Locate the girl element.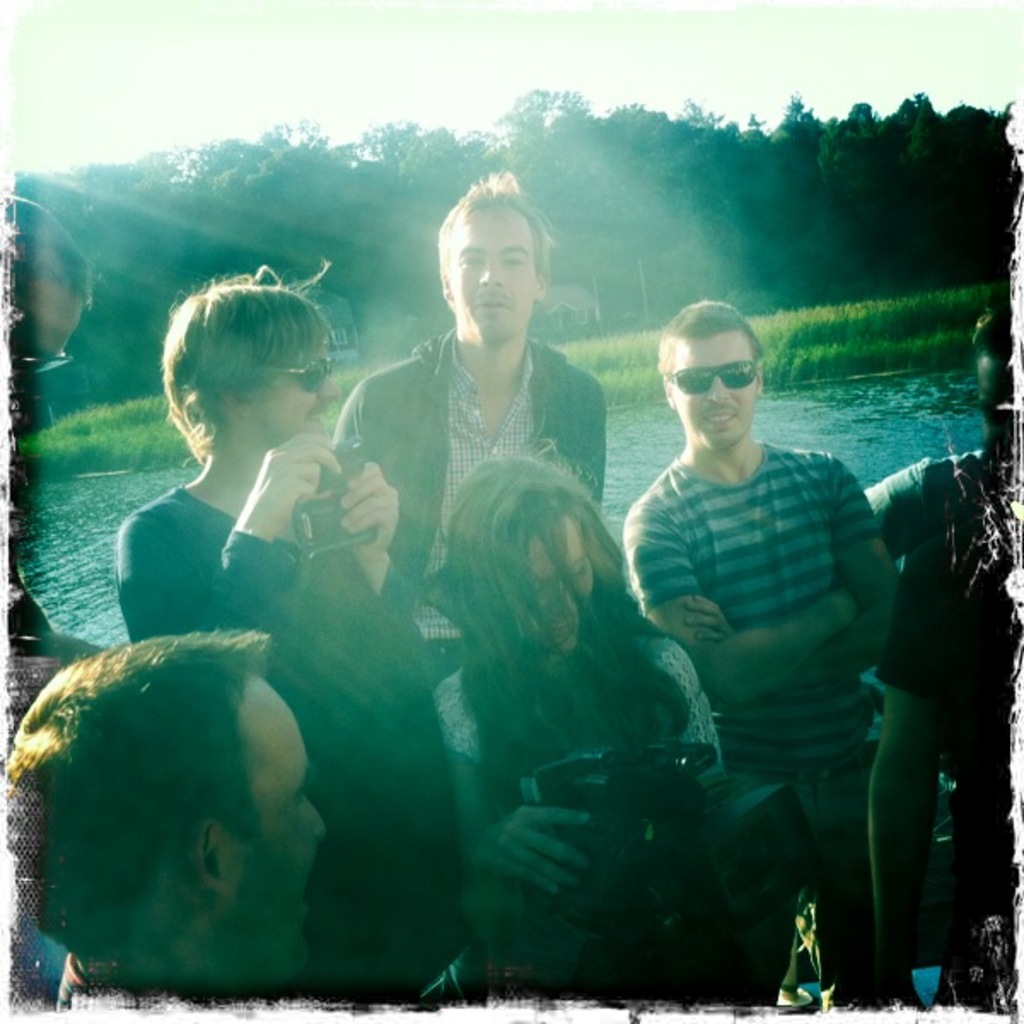
Element bbox: 425/440/730/998.
